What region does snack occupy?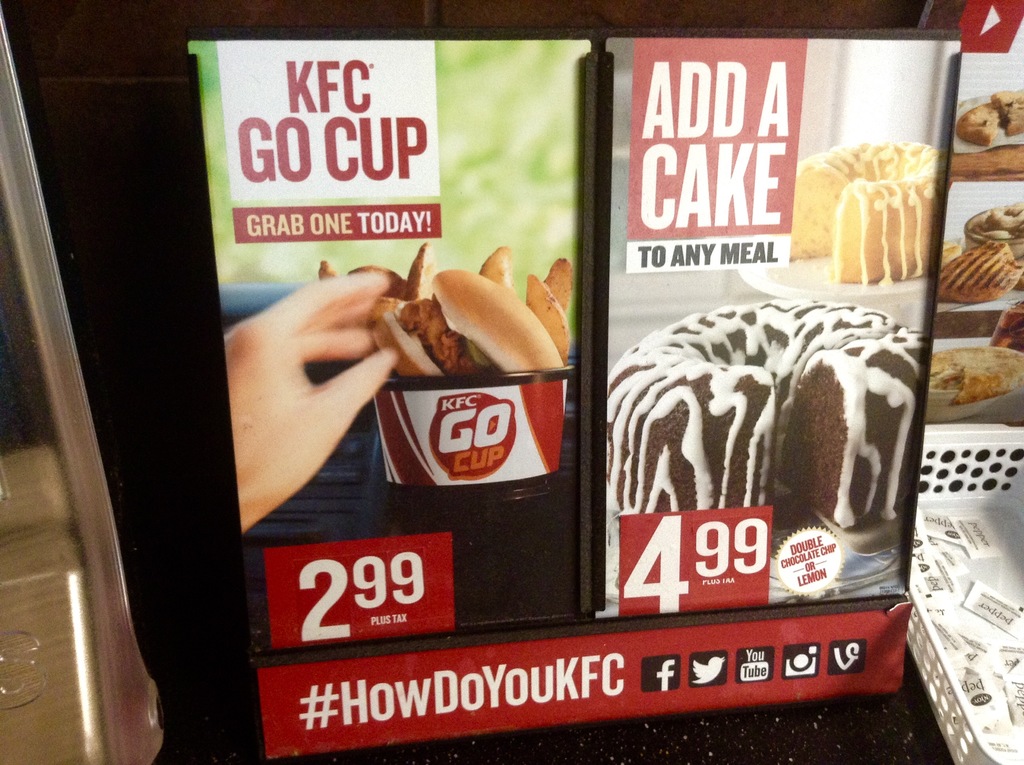
<bbox>814, 137, 955, 286</bbox>.
